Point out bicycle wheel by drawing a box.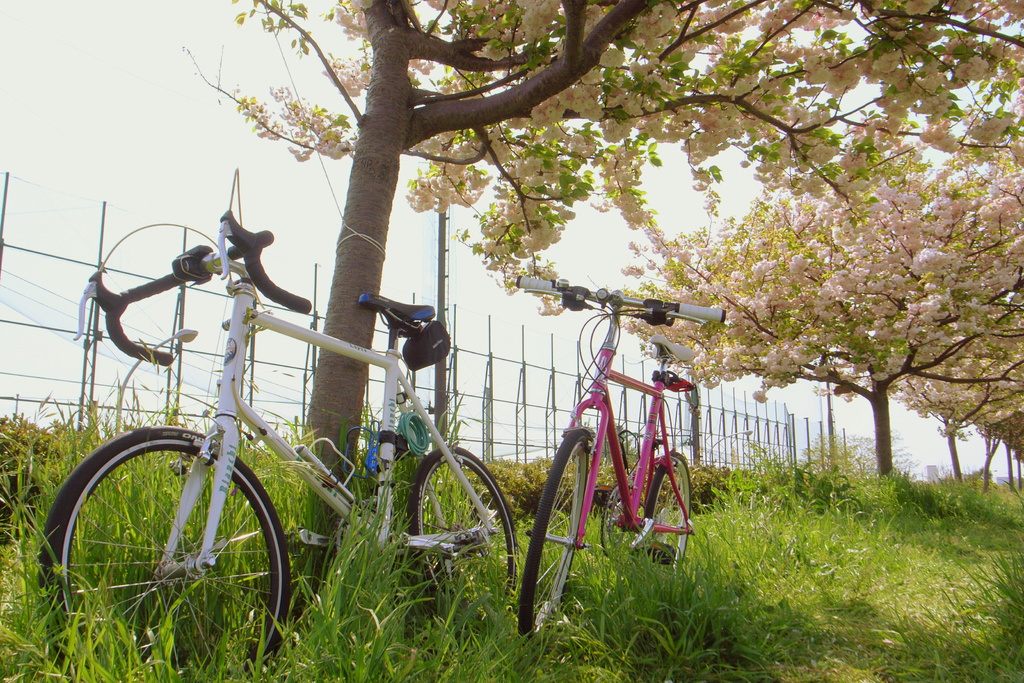
[519, 433, 595, 643].
